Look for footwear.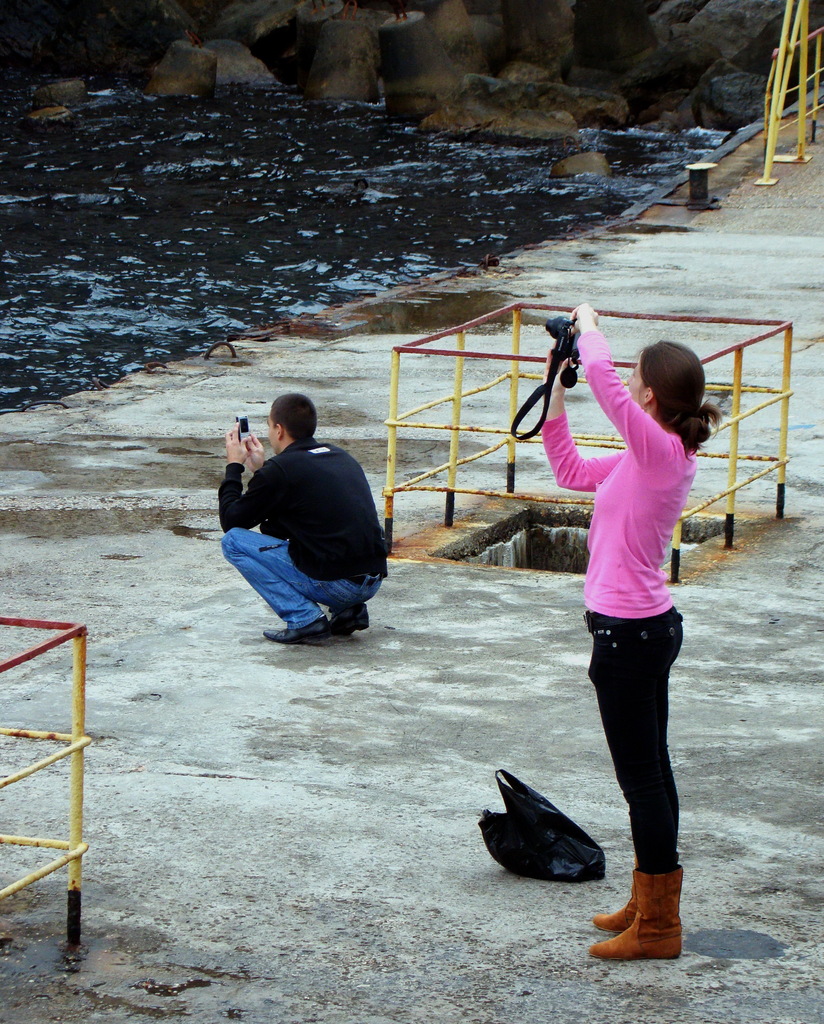
Found: {"left": 591, "top": 867, "right": 637, "bottom": 936}.
